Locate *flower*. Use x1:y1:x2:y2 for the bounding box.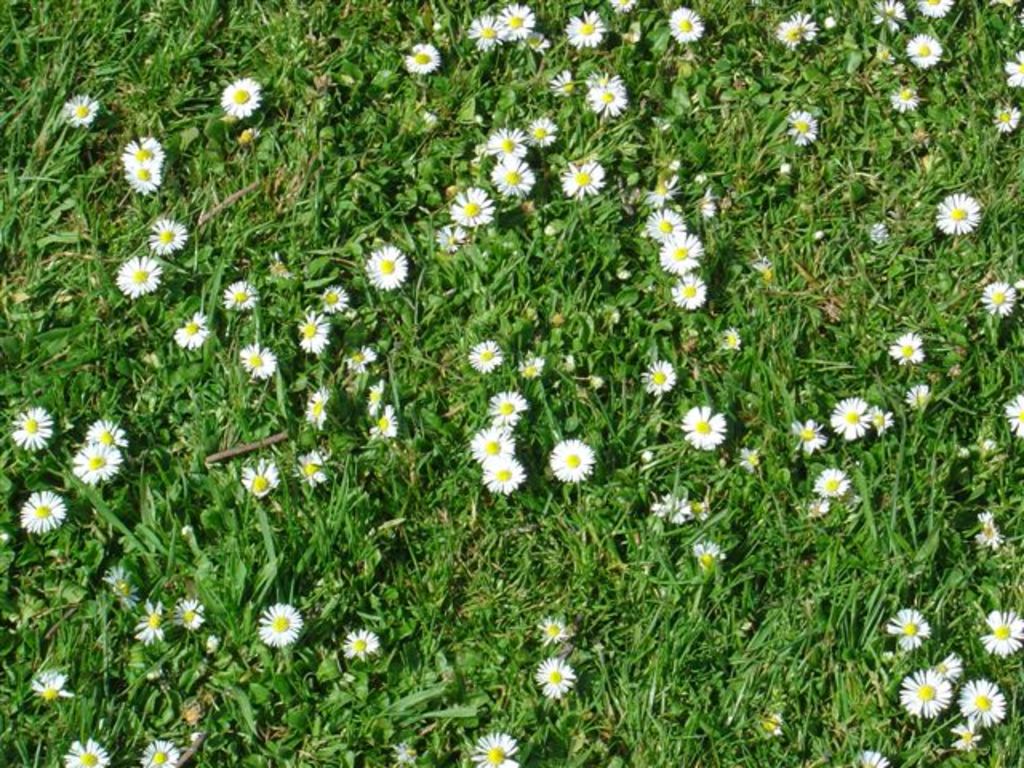
861:747:893:766.
